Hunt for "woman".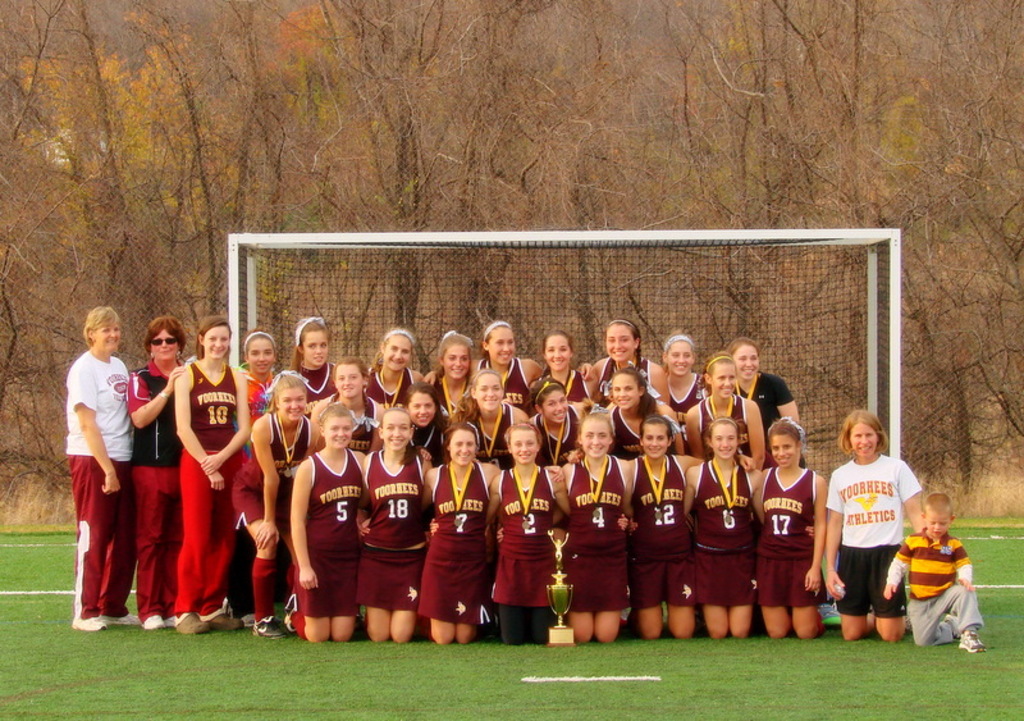
Hunted down at 719:336:799:444.
